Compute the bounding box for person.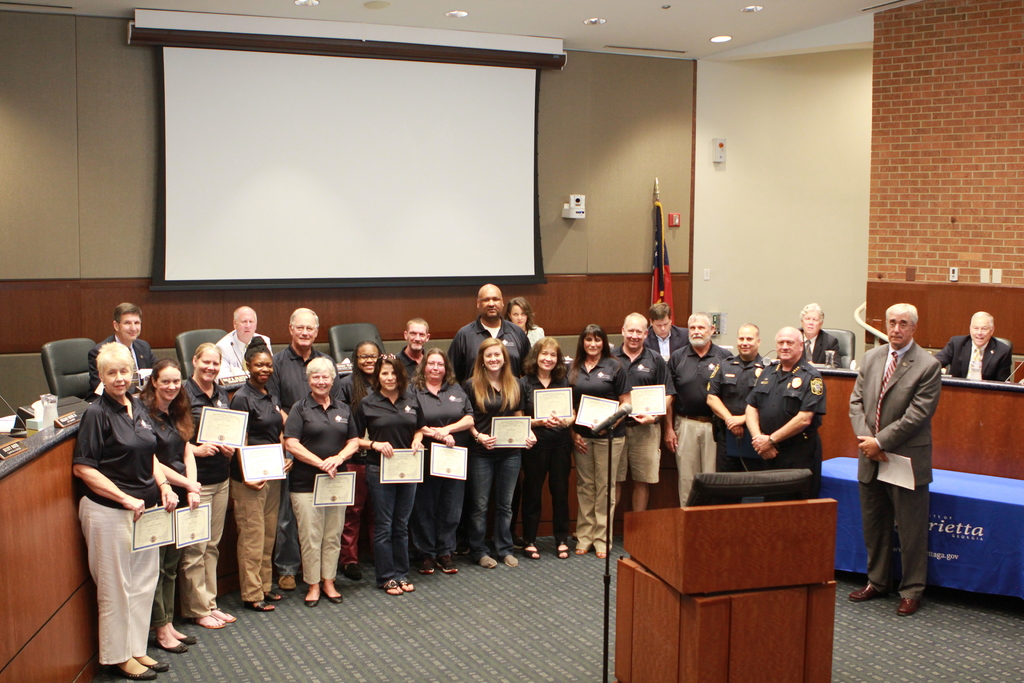
{"left": 280, "top": 357, "right": 357, "bottom": 607}.
